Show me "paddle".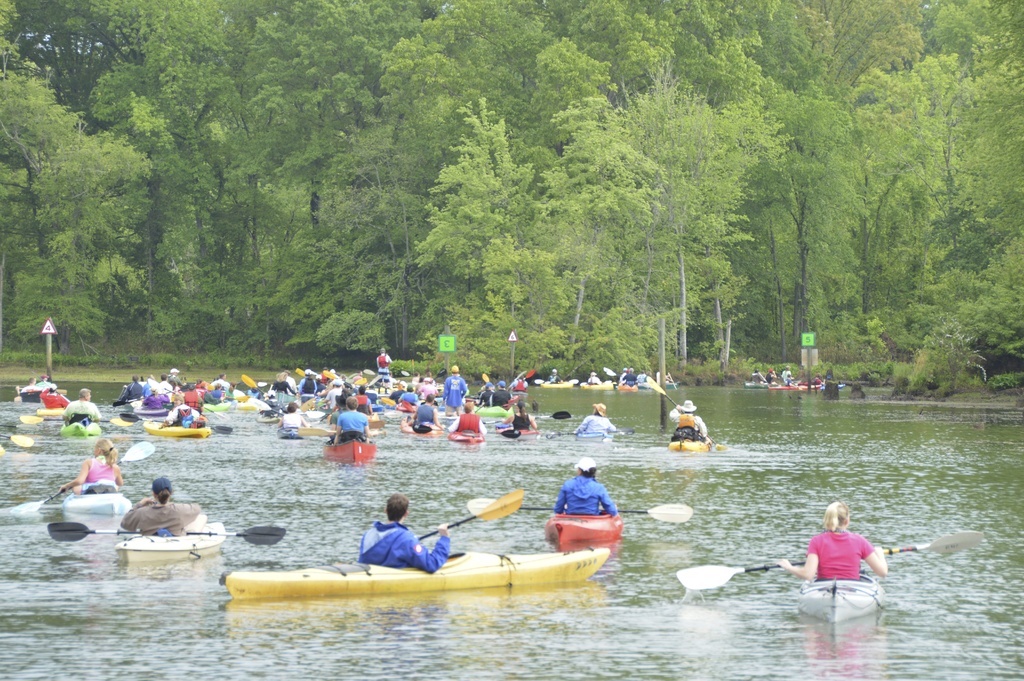
"paddle" is here: 544:429:635:440.
